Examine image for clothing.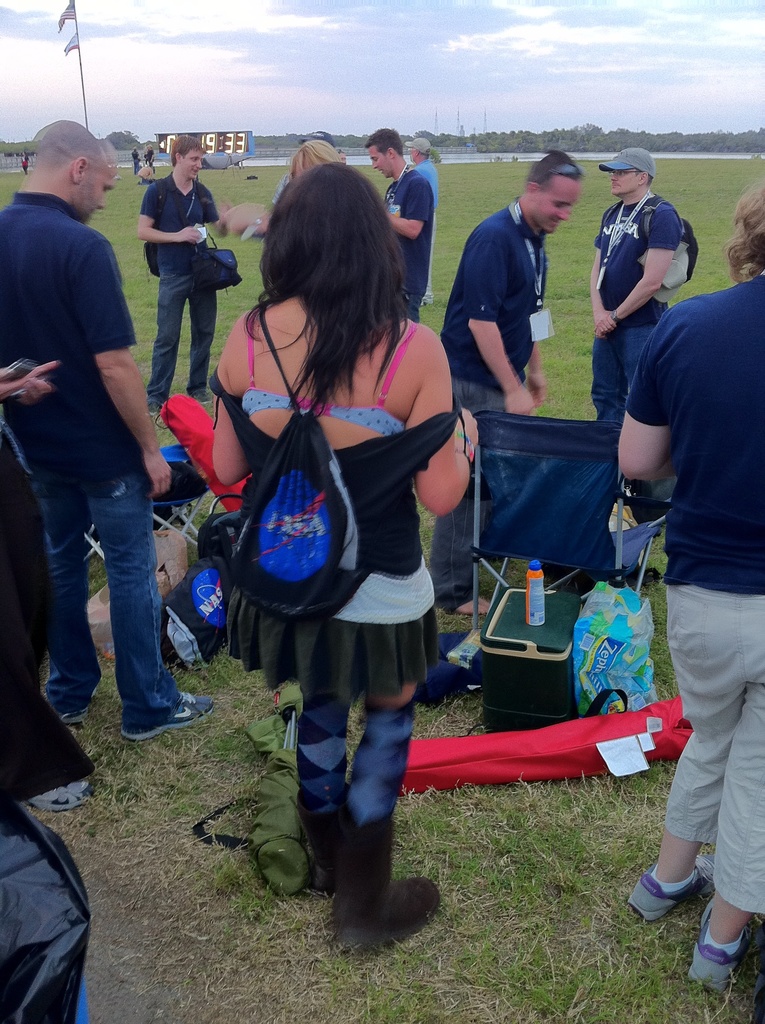
Examination result: BBox(0, 192, 182, 717).
